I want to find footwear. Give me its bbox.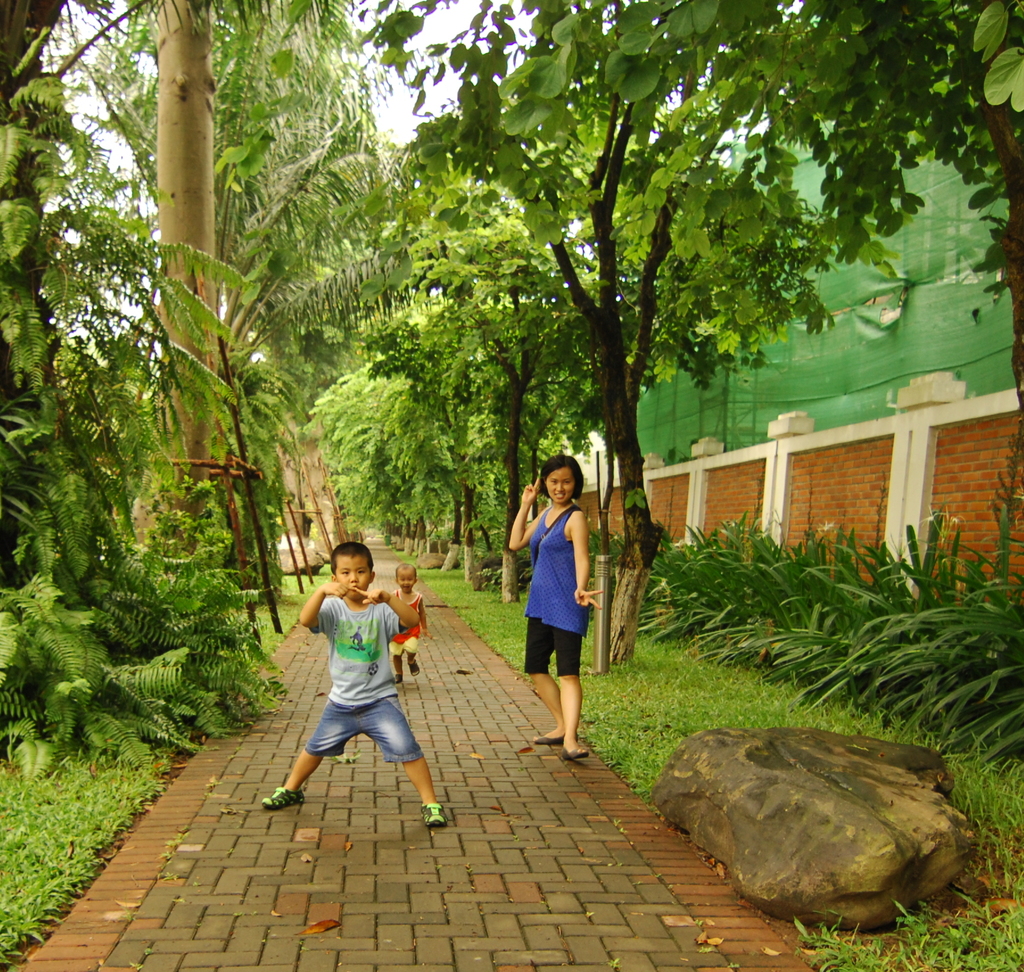
(412,660,420,678).
